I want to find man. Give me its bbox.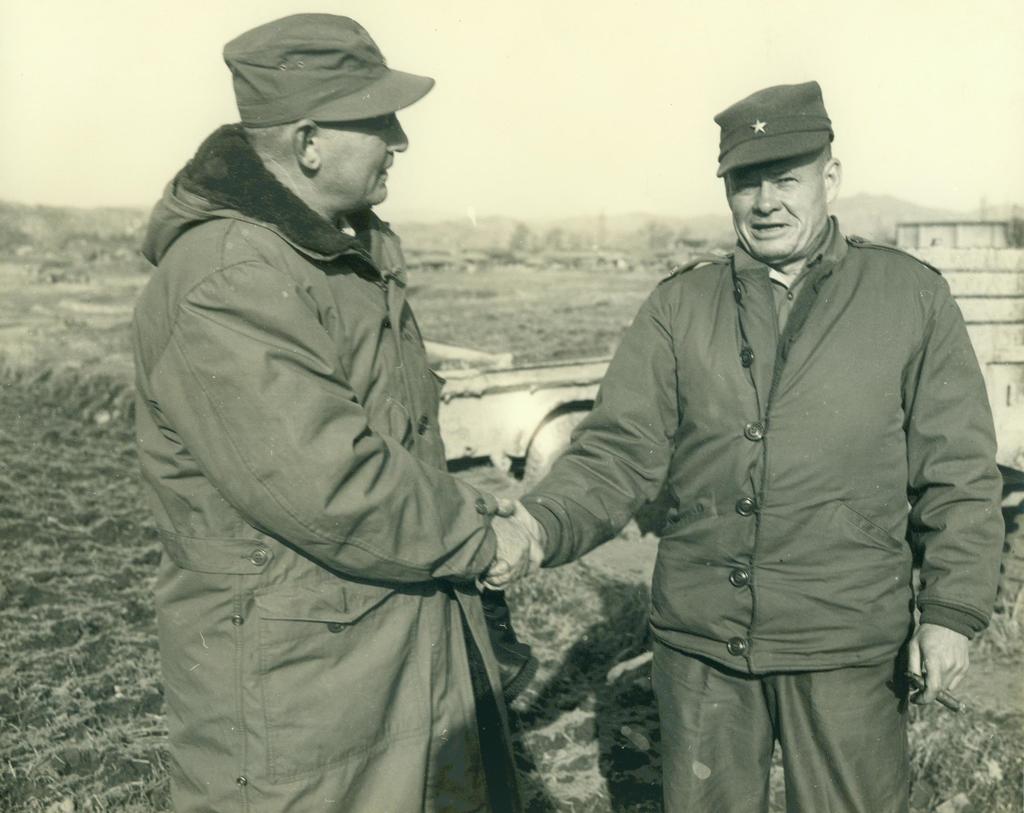
locate(129, 9, 547, 812).
